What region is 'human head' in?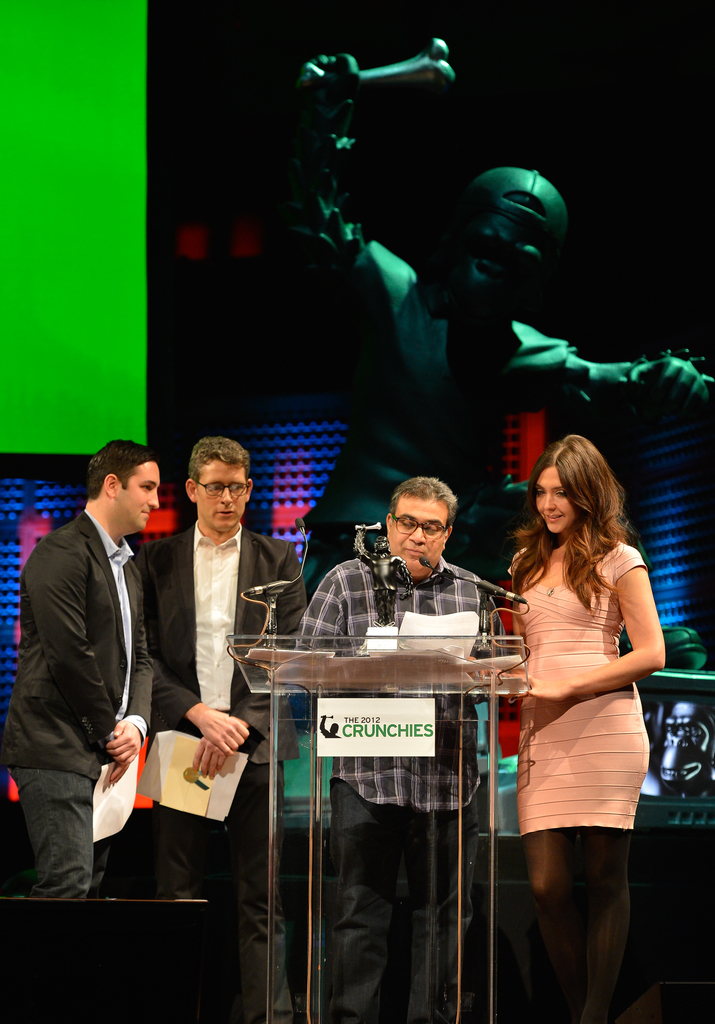
x1=387 y1=476 x2=459 y2=584.
